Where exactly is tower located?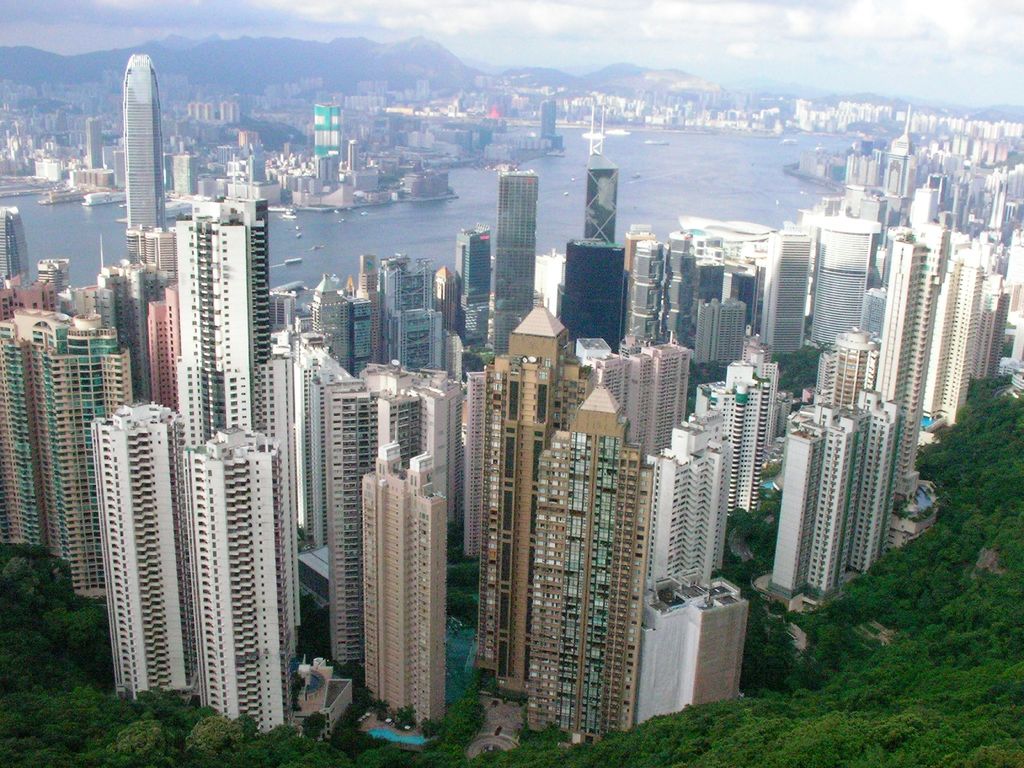
Its bounding box is pyautogui.locateOnScreen(988, 177, 1007, 232).
